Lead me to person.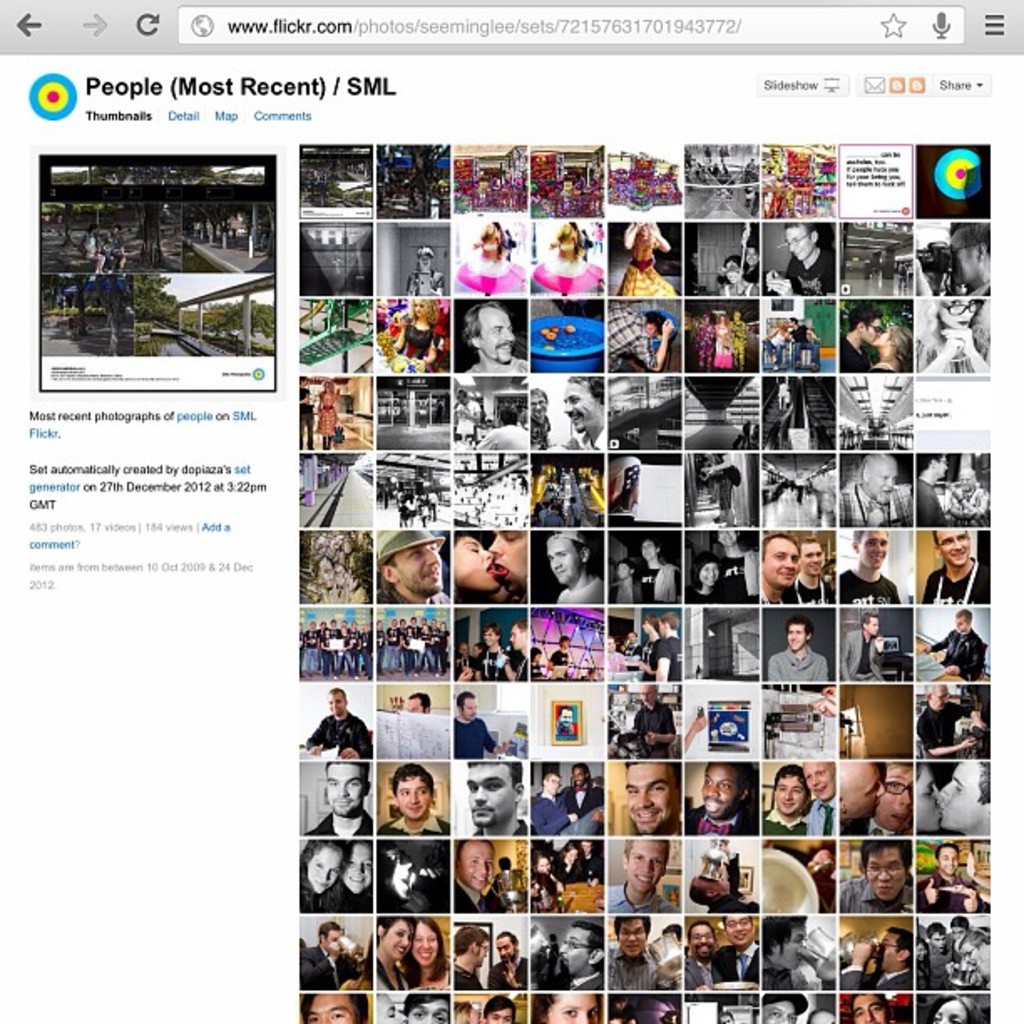
Lead to left=331, top=840, right=376, bottom=914.
